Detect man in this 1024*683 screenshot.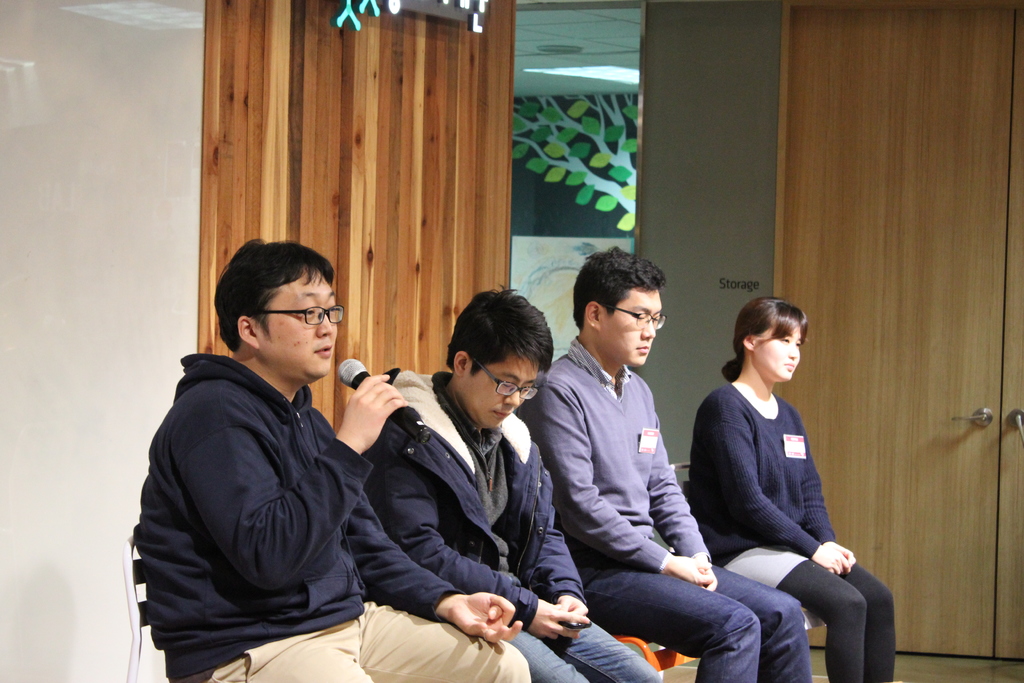
Detection: 369 283 664 682.
